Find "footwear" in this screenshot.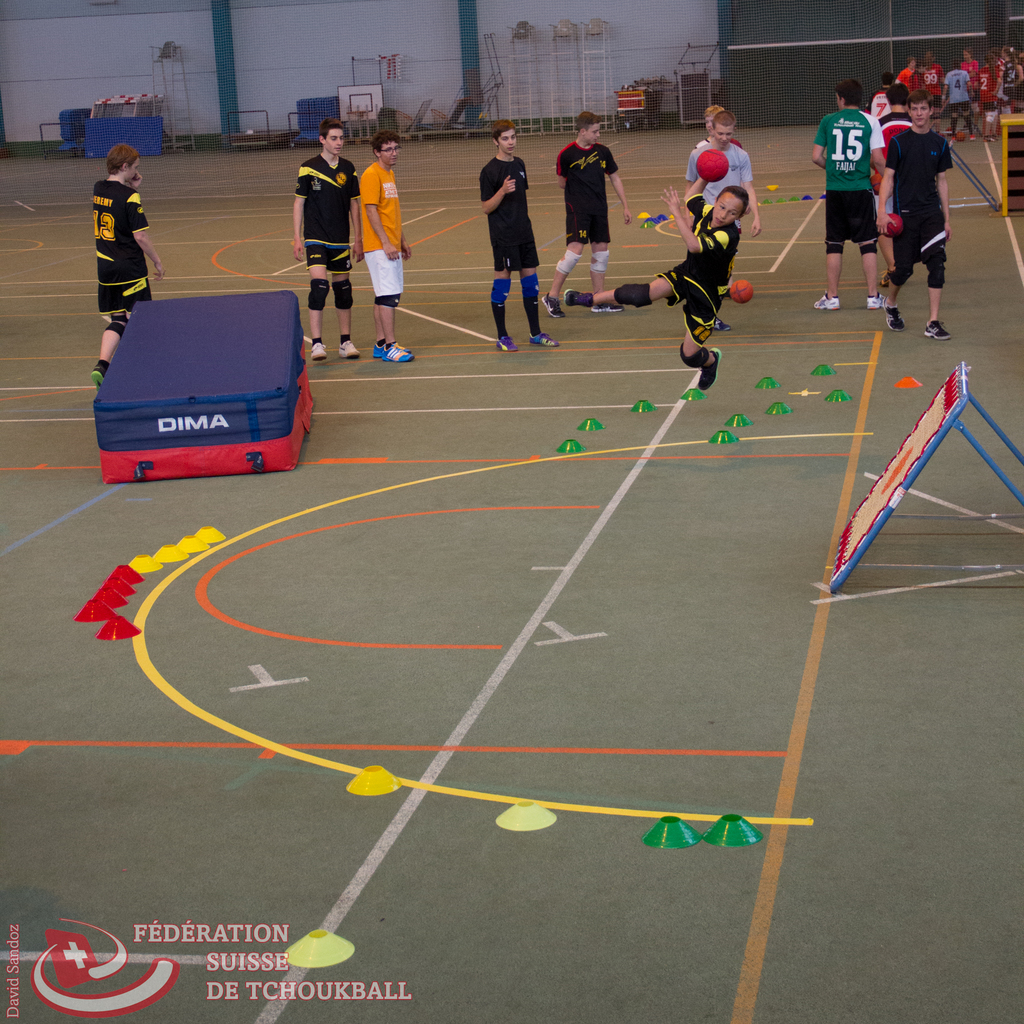
The bounding box for "footwear" is 592:301:628:314.
